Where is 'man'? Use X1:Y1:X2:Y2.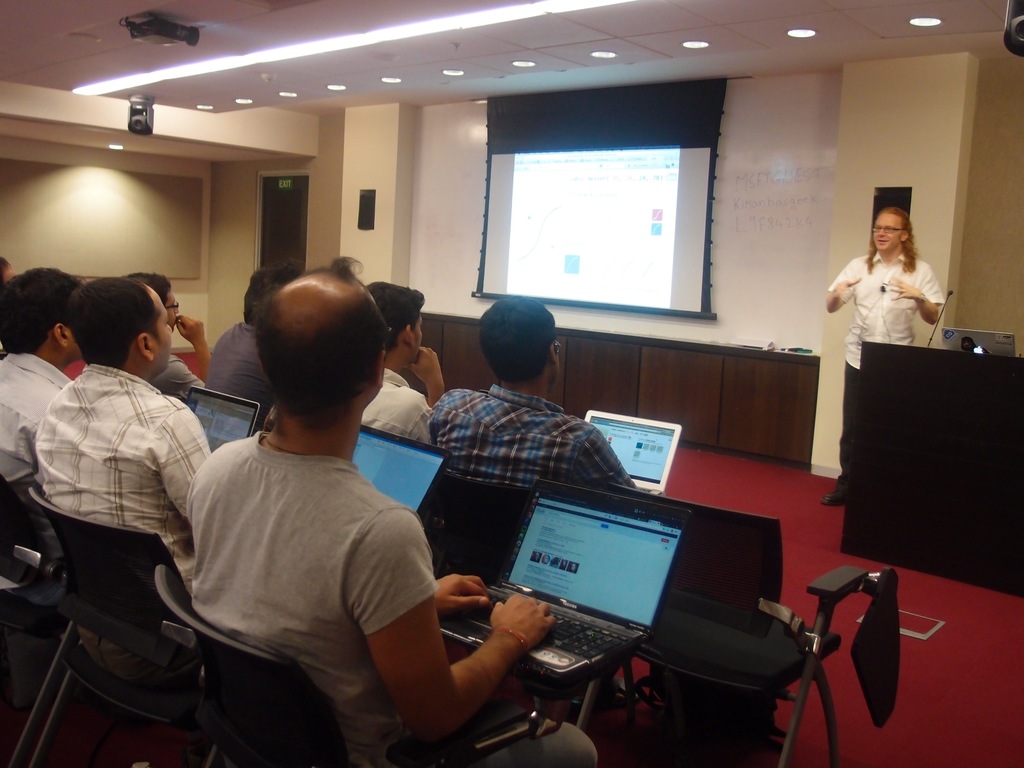
424:294:641:499.
